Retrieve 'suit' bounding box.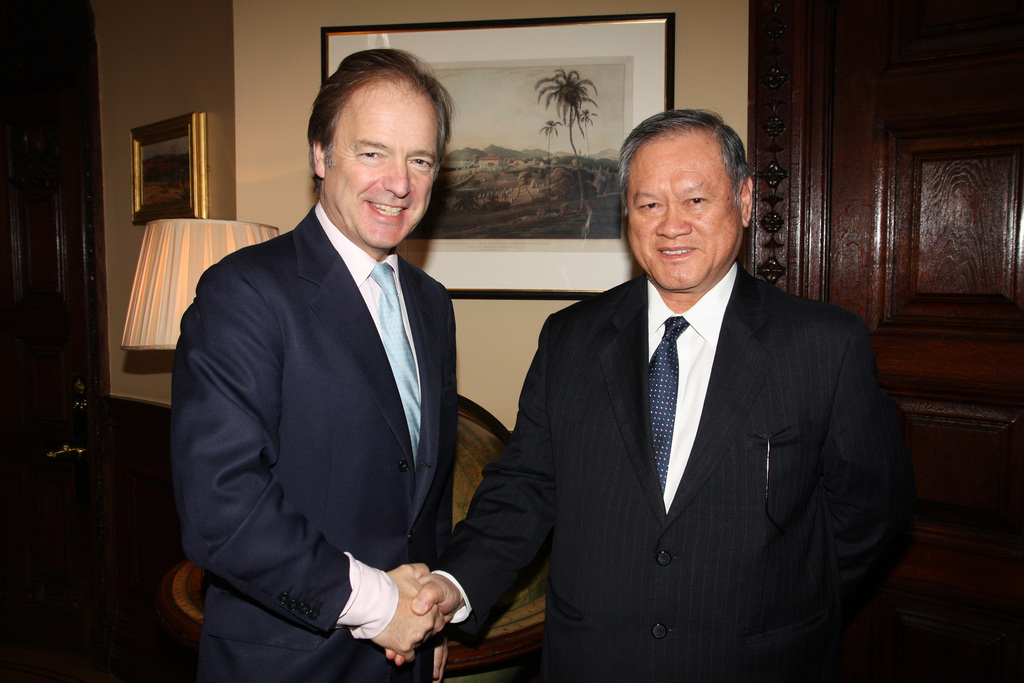
Bounding box: (485,165,913,663).
